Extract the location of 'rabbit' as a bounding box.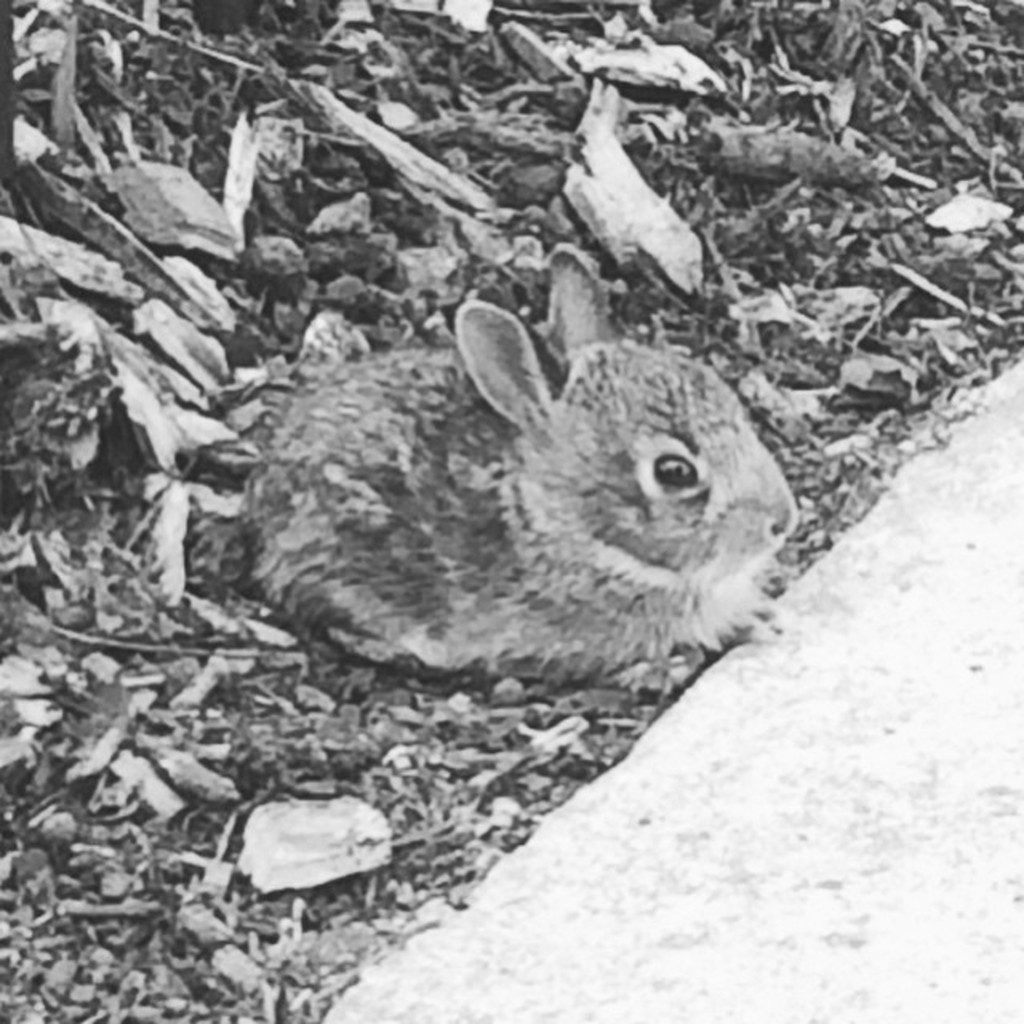
237,237,800,675.
